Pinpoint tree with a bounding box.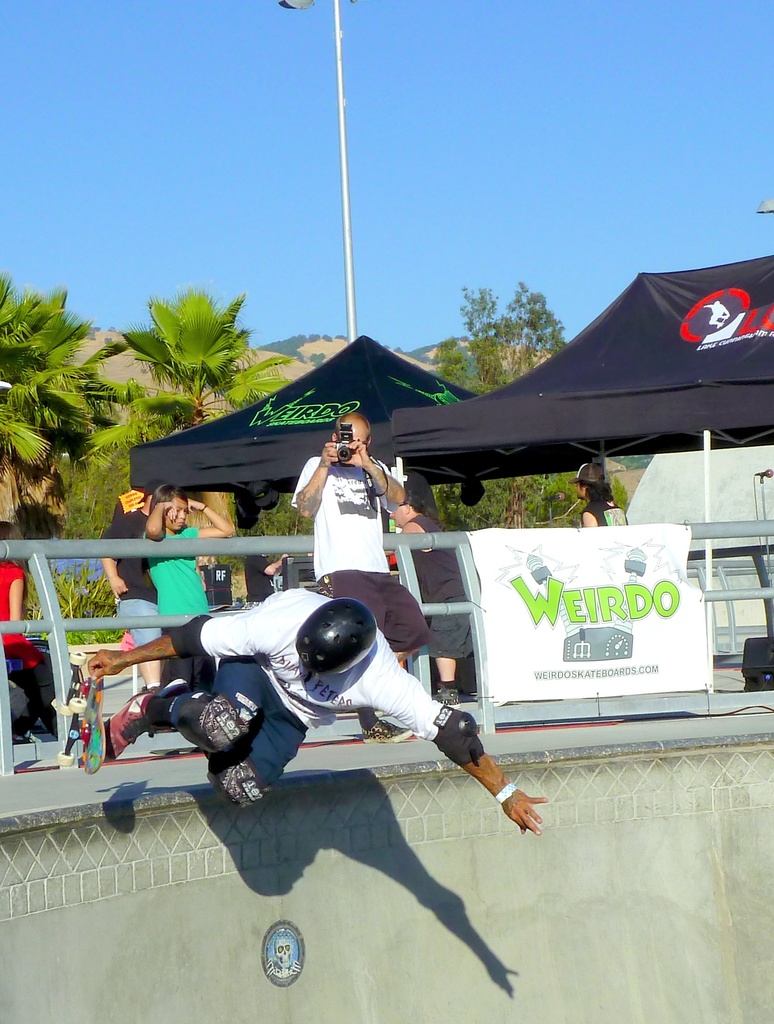
(x1=425, y1=278, x2=631, y2=532).
